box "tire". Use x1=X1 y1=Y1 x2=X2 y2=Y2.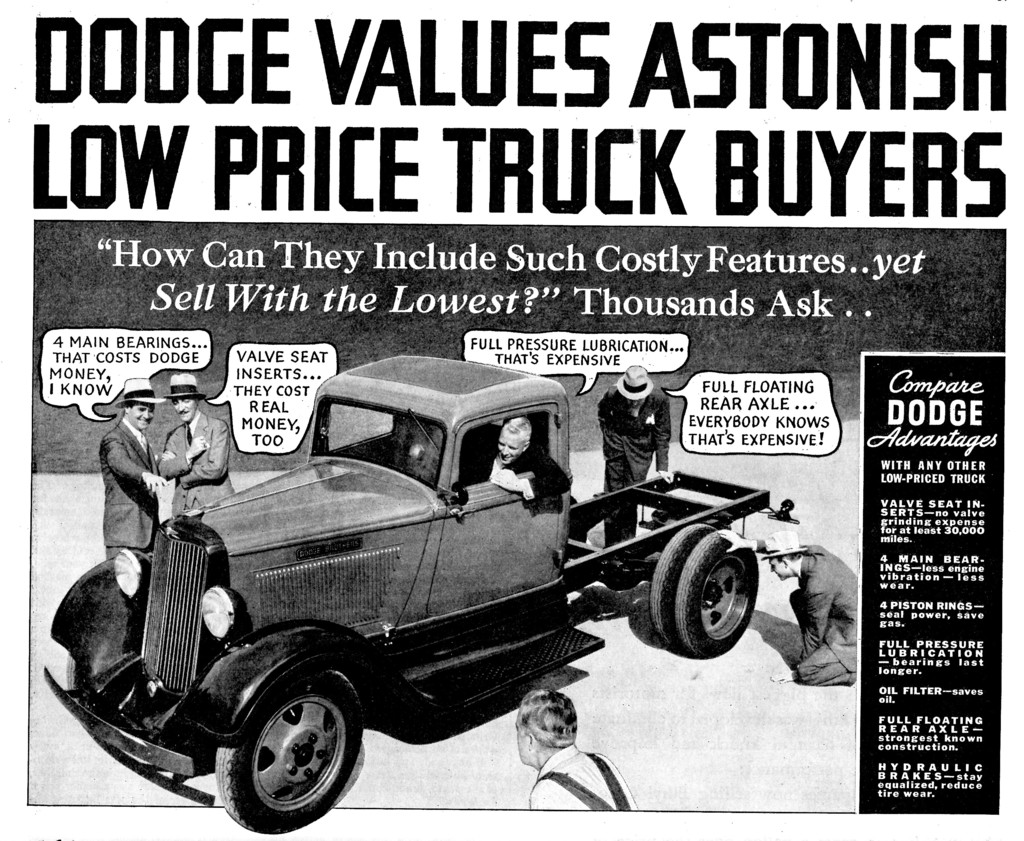
x1=648 y1=524 x2=717 y2=647.
